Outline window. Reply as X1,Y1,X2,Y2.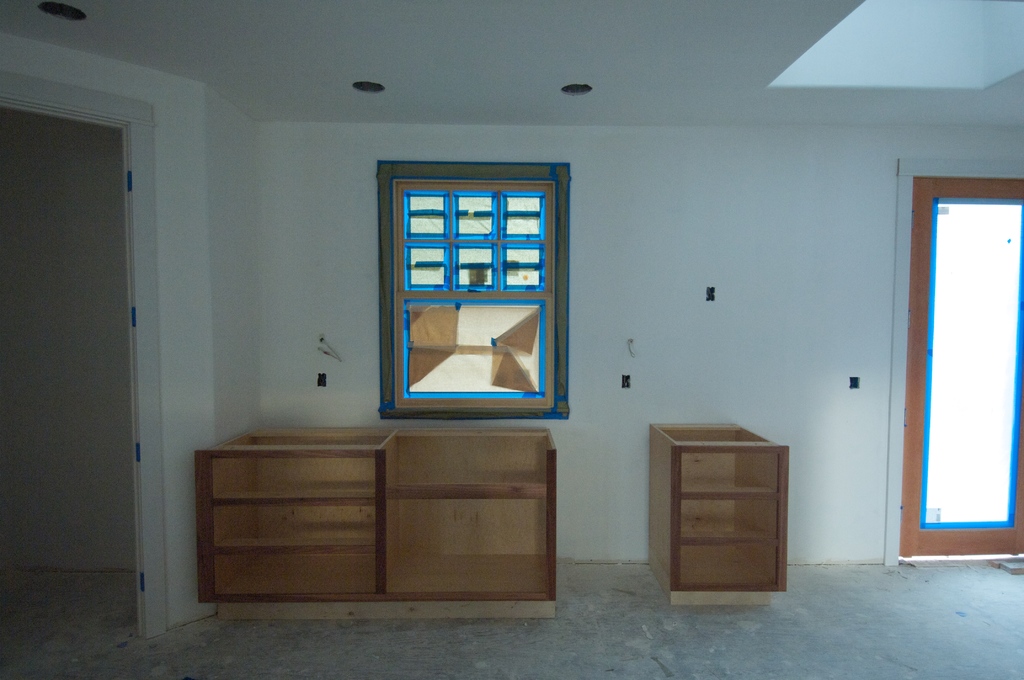
385,166,563,412.
